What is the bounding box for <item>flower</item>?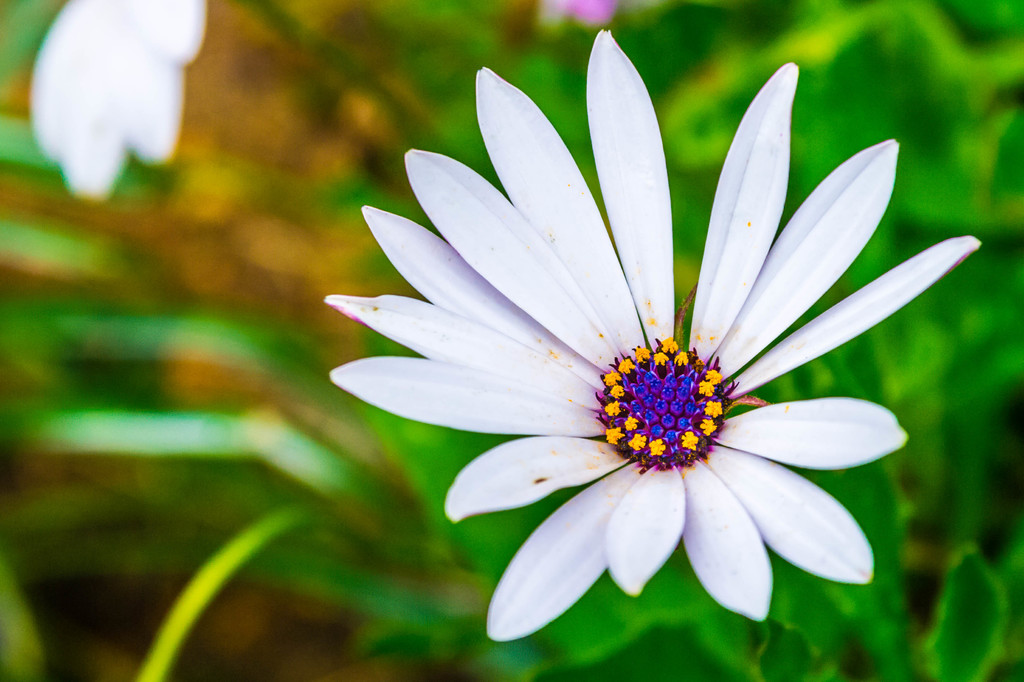
[307,21,957,664].
